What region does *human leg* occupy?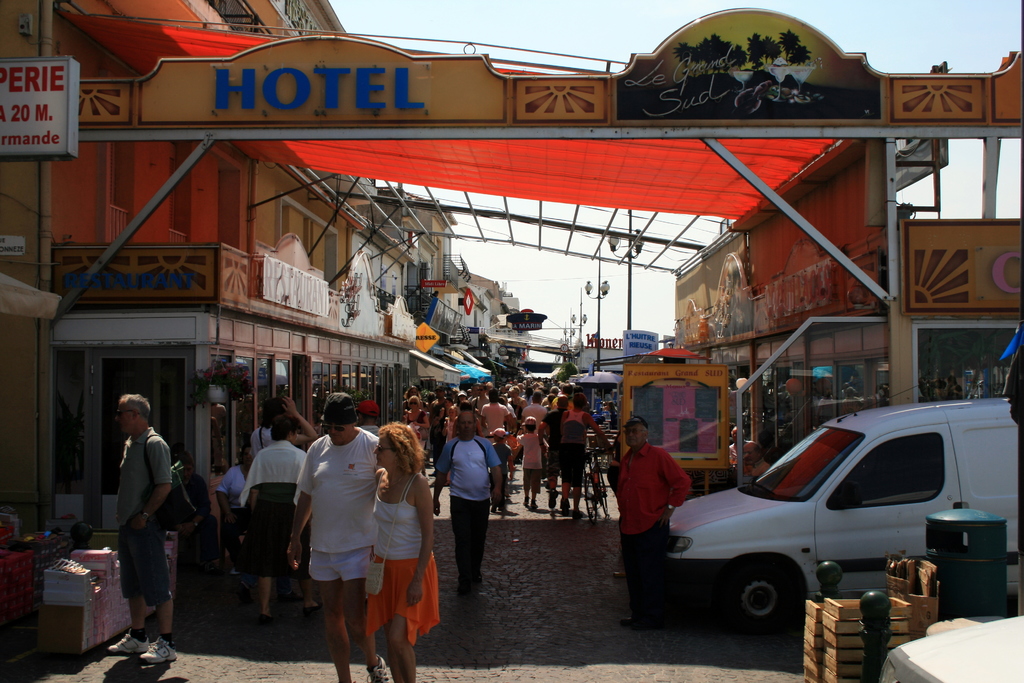
bbox(468, 500, 486, 582).
